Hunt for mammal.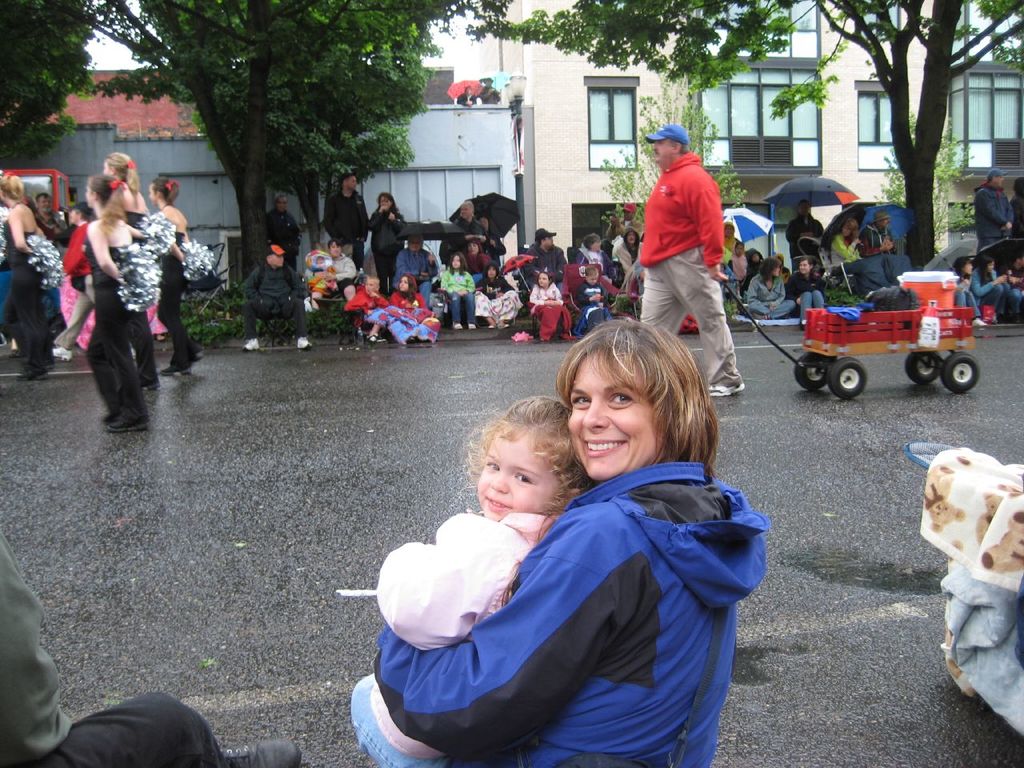
Hunted down at region(637, 128, 746, 400).
